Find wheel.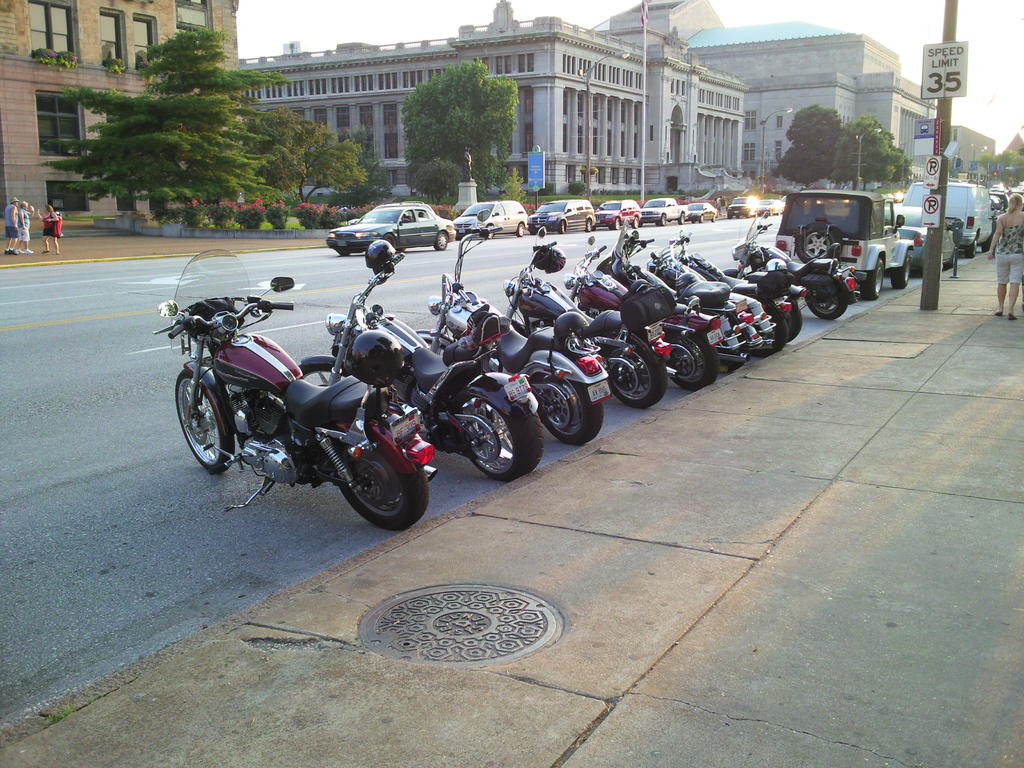
bbox(694, 312, 755, 379).
